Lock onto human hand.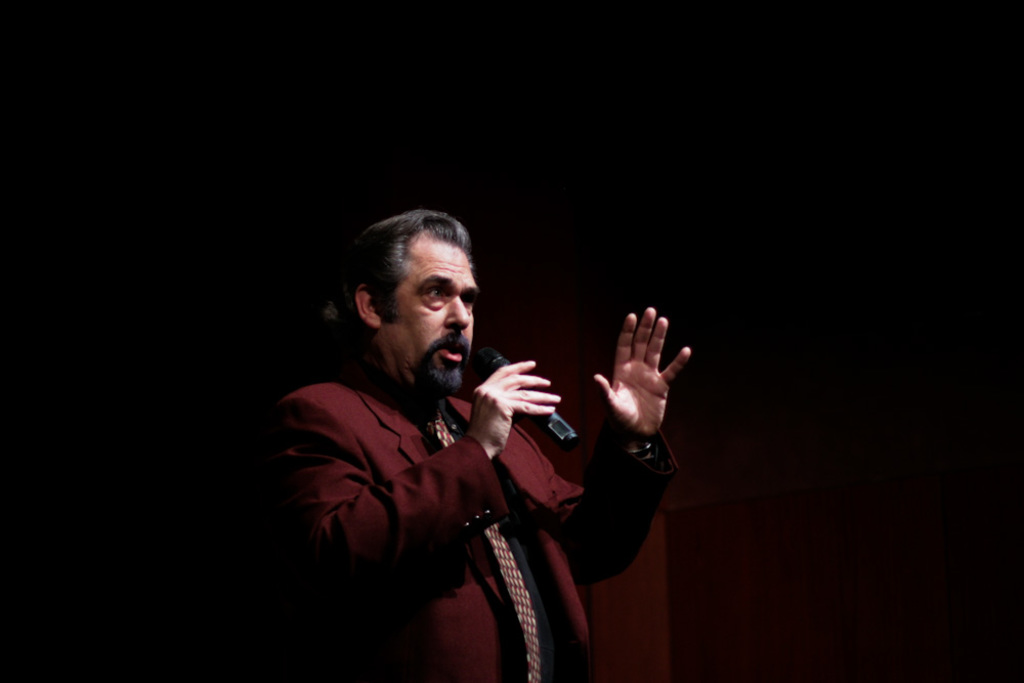
Locked: crop(585, 311, 696, 458).
